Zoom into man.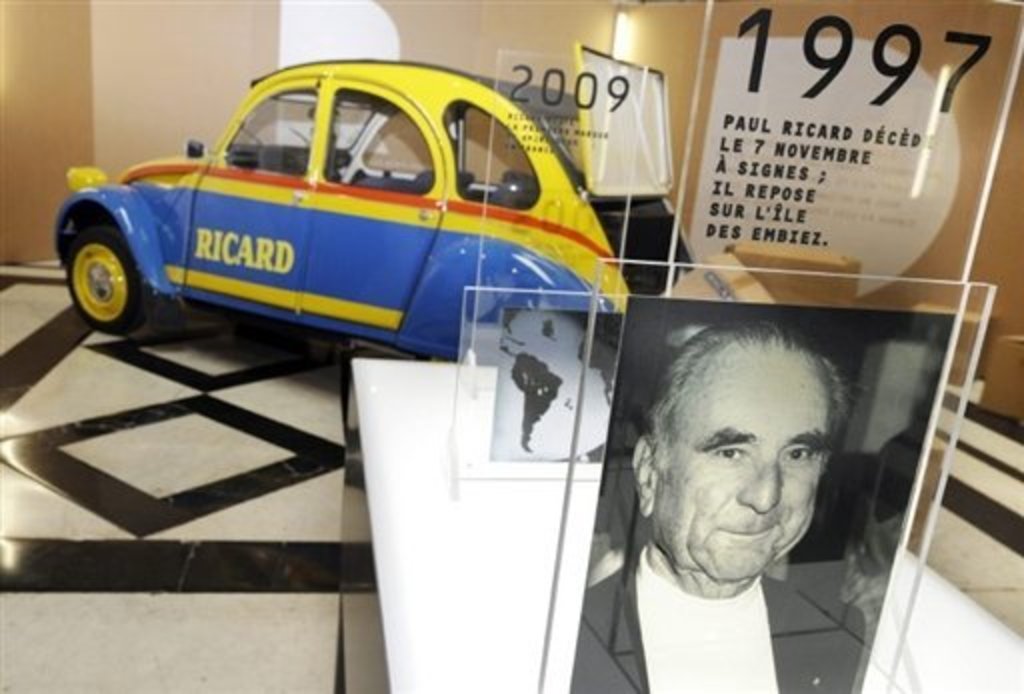
Zoom target: bbox(570, 314, 858, 692).
